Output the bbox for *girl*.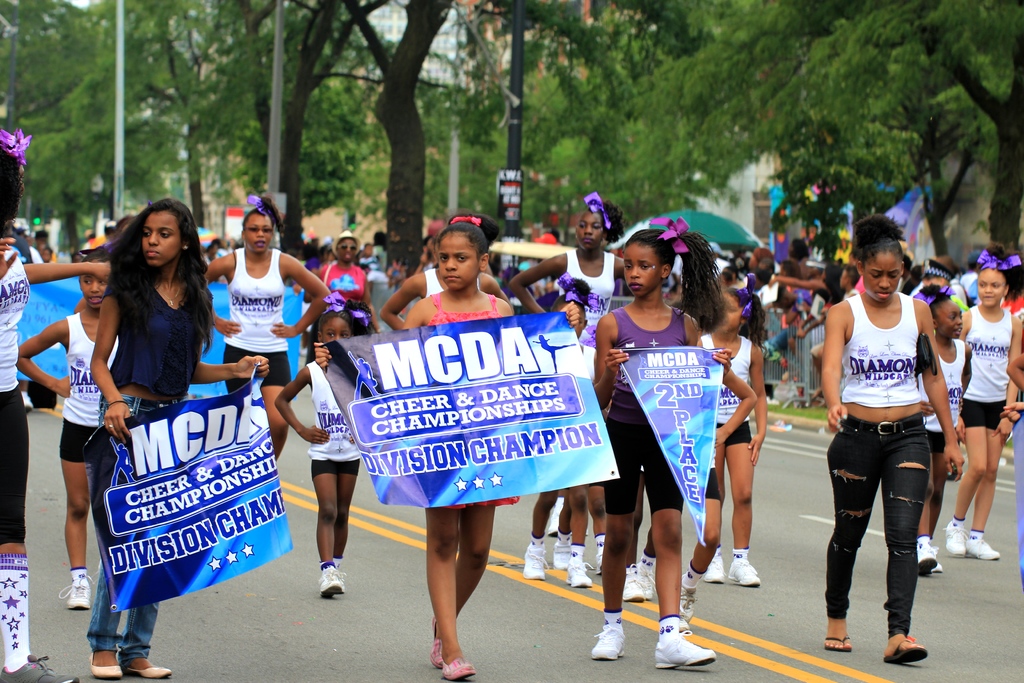
x1=312, y1=217, x2=525, y2=674.
